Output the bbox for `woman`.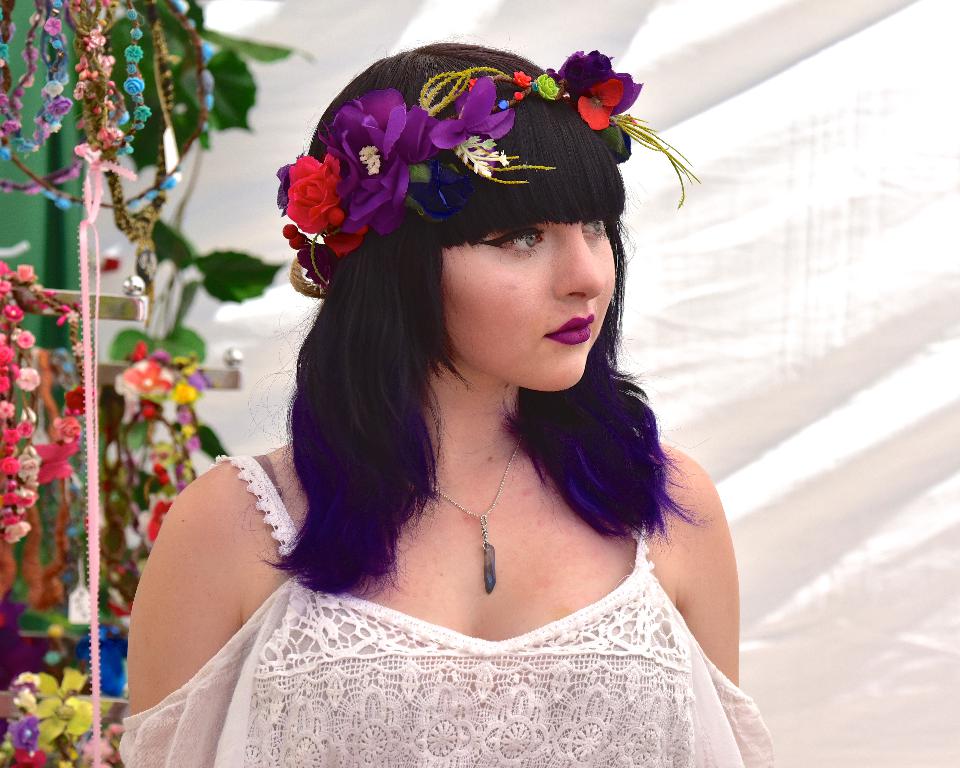
122/32/778/753.
